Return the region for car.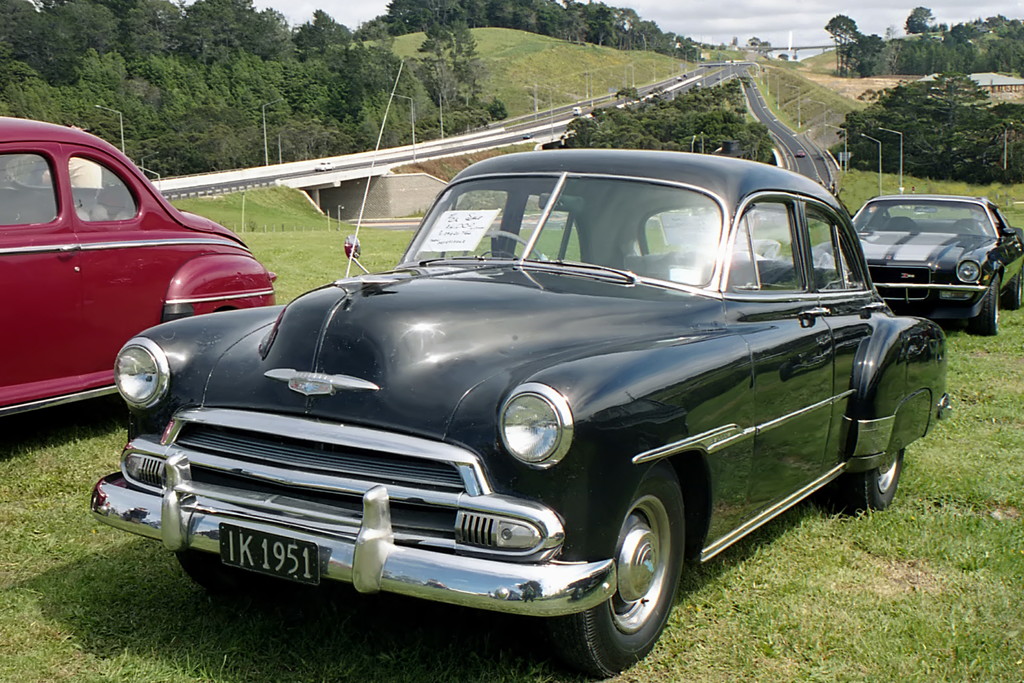
BBox(0, 115, 278, 417).
